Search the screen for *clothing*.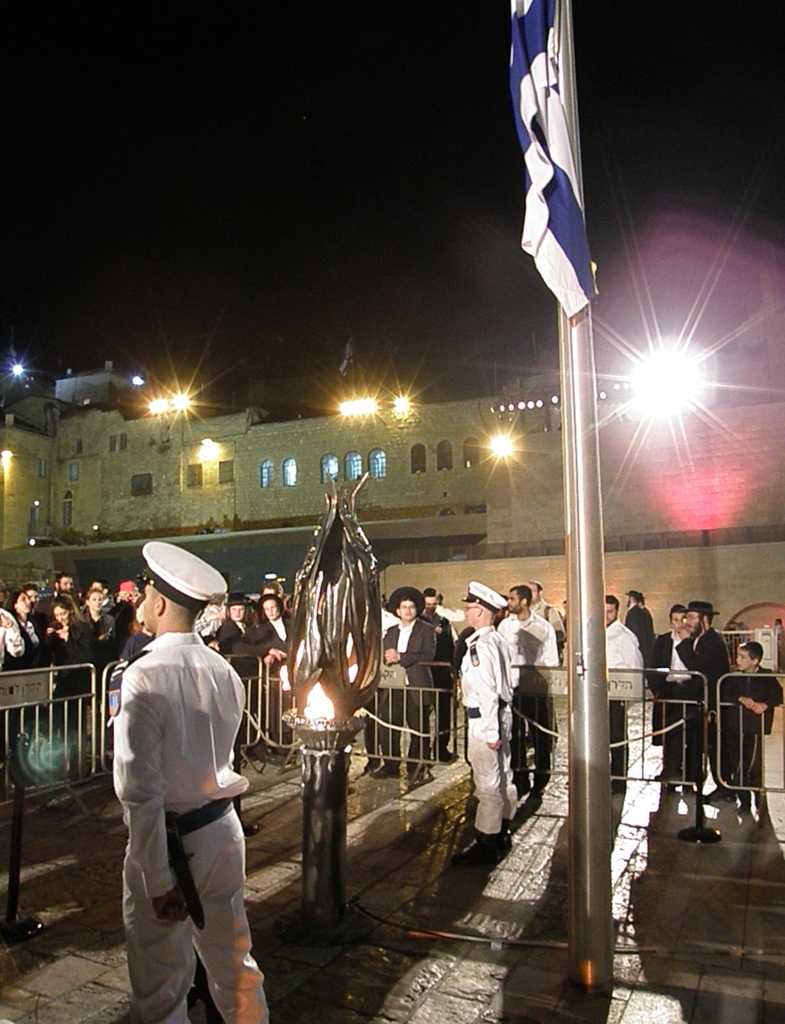
Found at x1=528, y1=599, x2=569, y2=643.
